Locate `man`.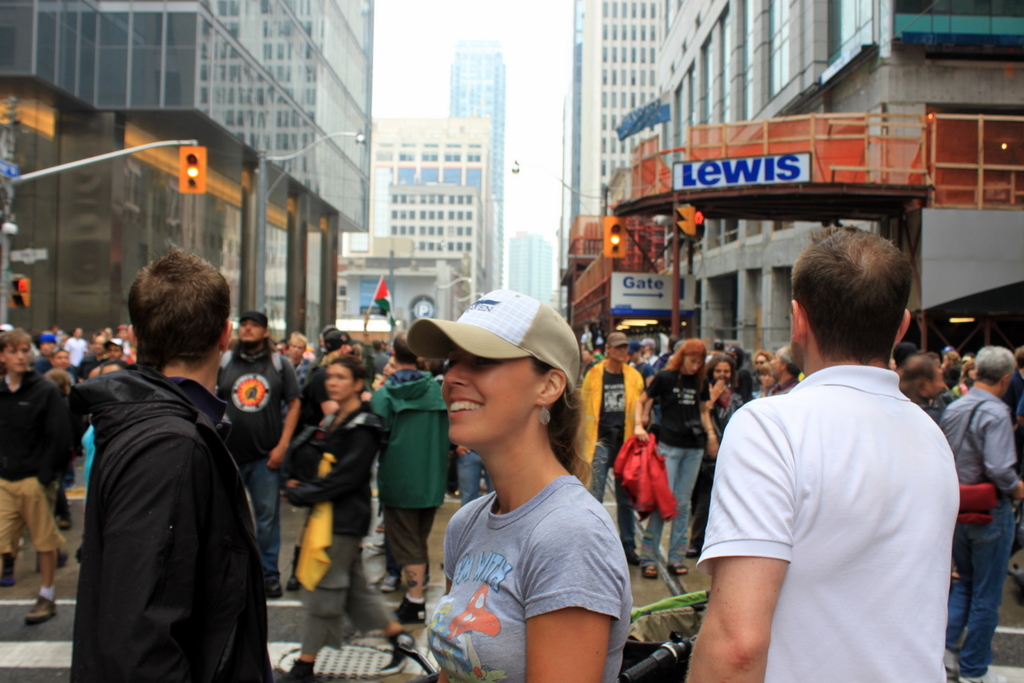
Bounding box: (625,337,655,384).
